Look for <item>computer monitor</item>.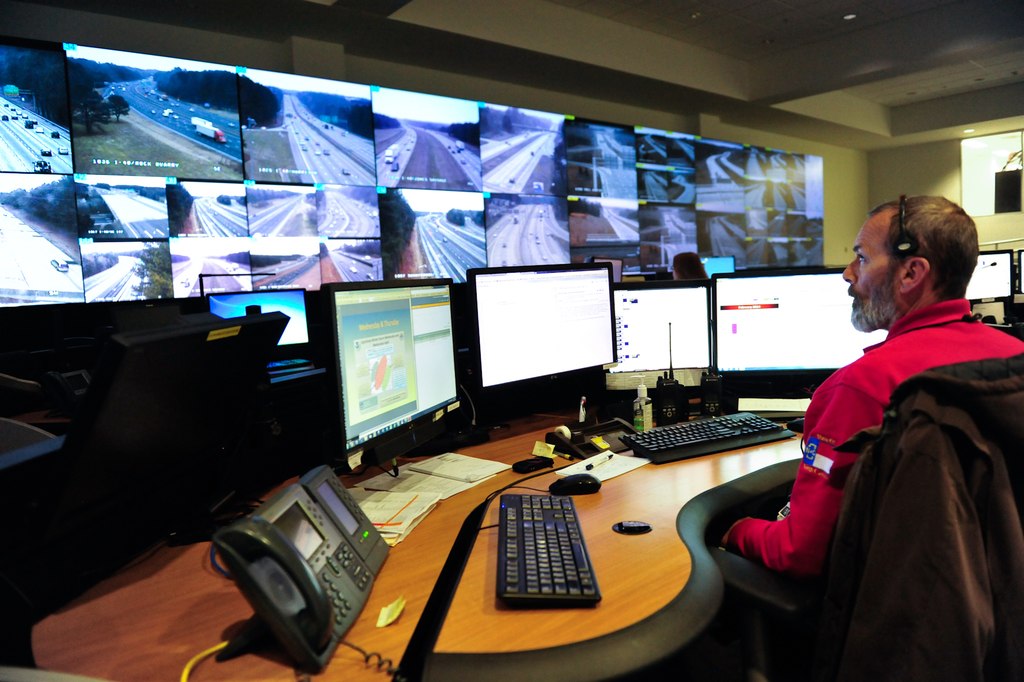
Found: x1=960, y1=250, x2=1020, y2=309.
